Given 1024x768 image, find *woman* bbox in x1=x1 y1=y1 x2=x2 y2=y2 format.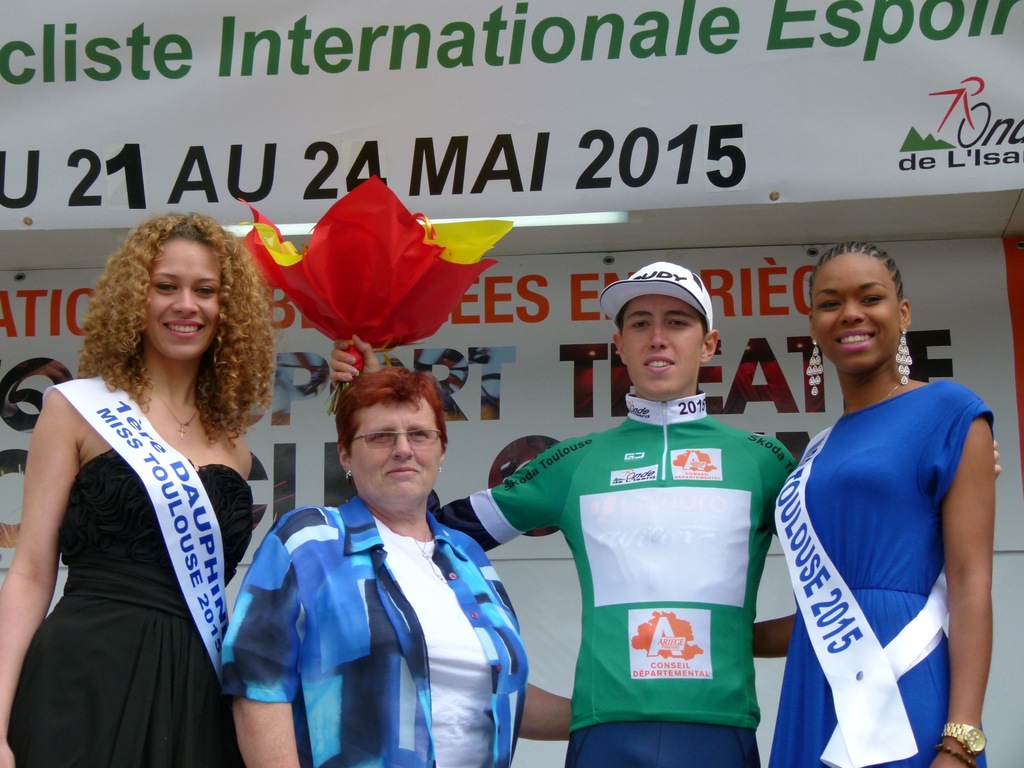
x1=748 y1=236 x2=998 y2=767.
